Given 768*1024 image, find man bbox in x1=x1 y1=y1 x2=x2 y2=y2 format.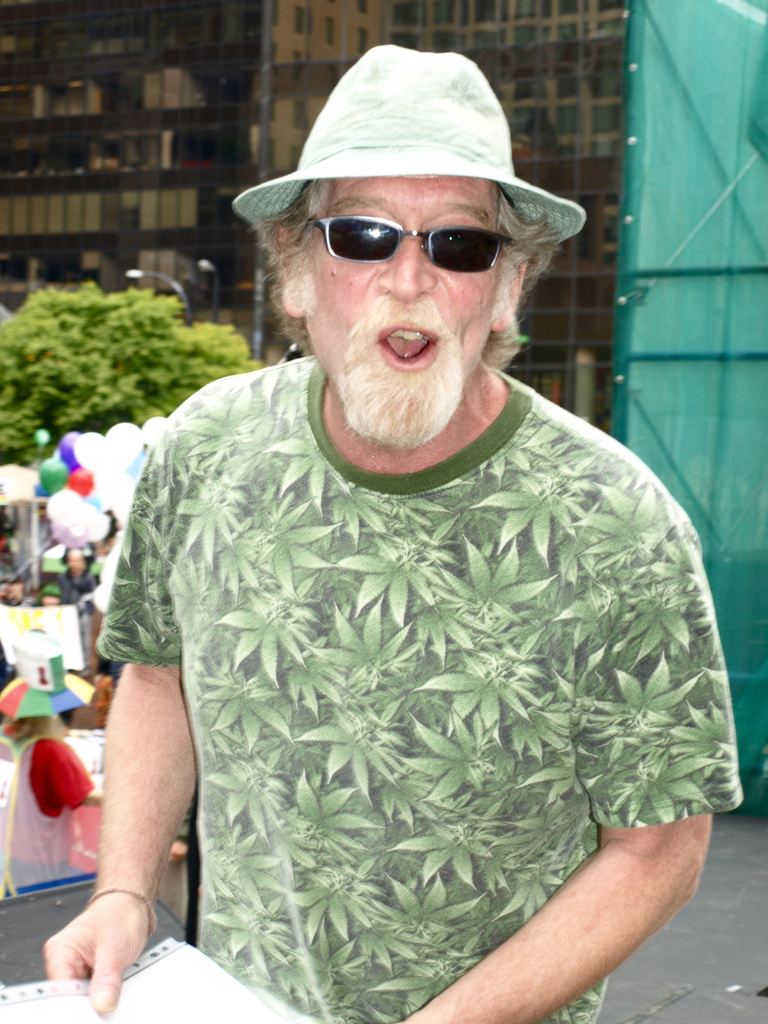
x1=82 y1=23 x2=767 y2=1023.
